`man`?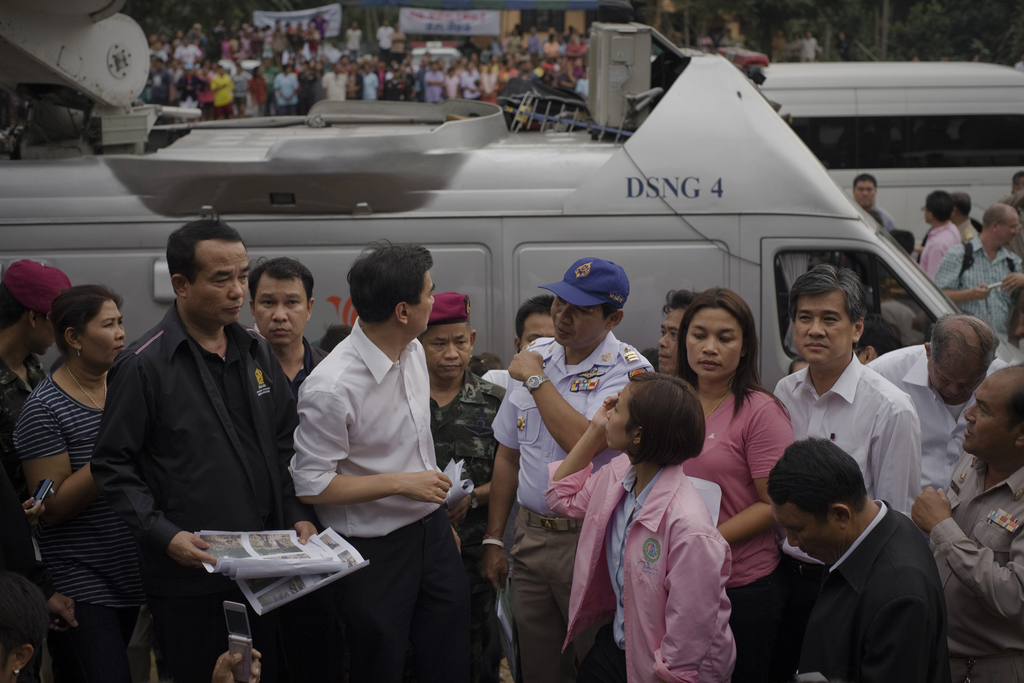
926:204:1023:341
